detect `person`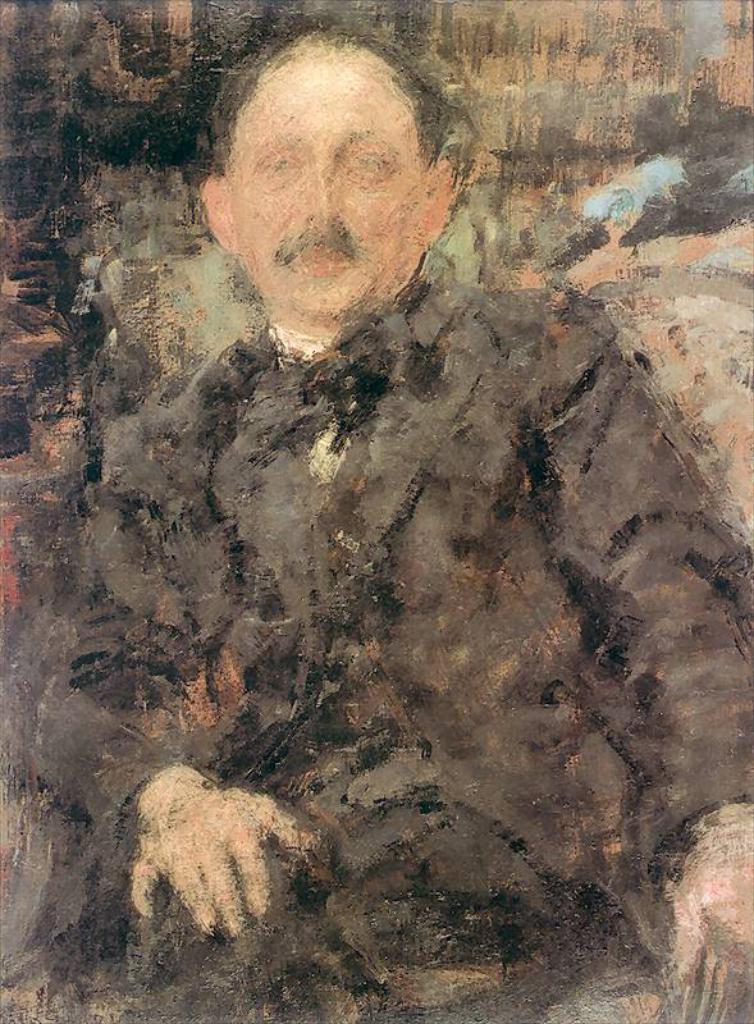
[x1=74, y1=79, x2=621, y2=931]
